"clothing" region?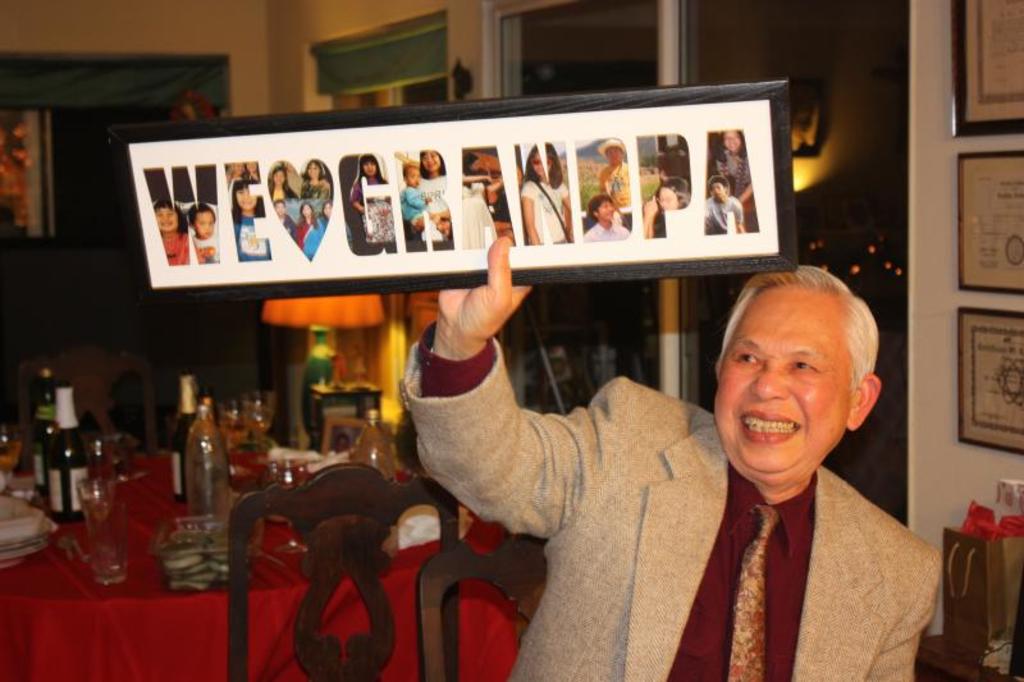
521:178:575:253
